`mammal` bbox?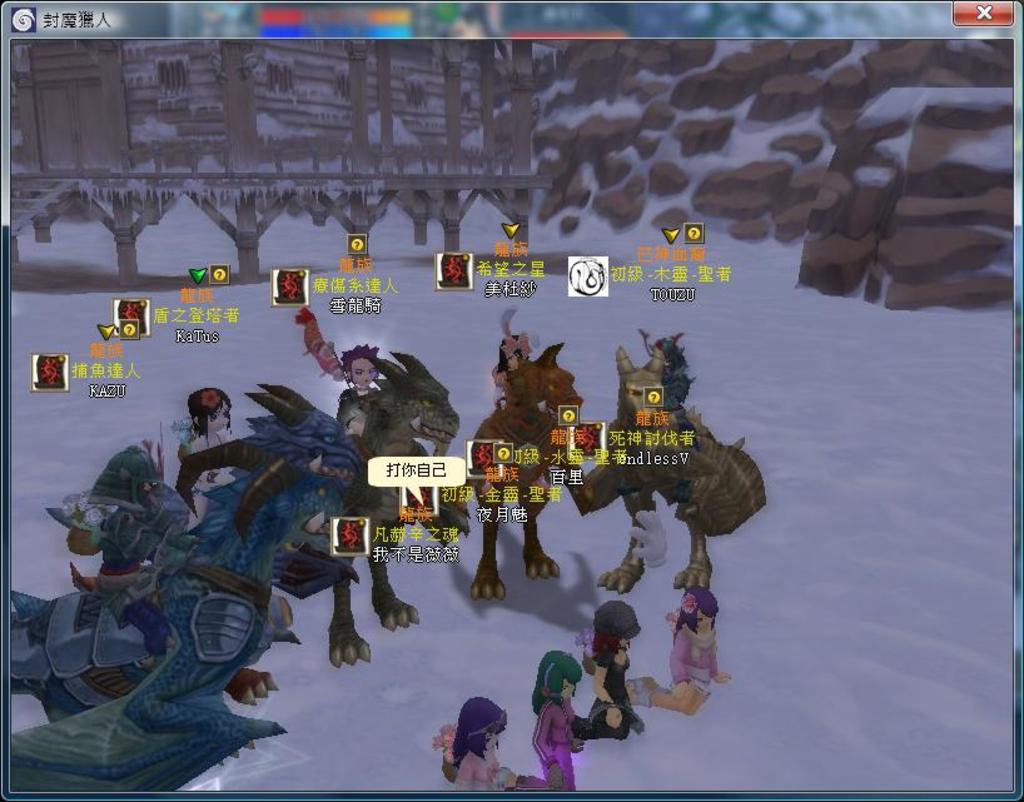
<bbox>528, 646, 590, 772</bbox>
